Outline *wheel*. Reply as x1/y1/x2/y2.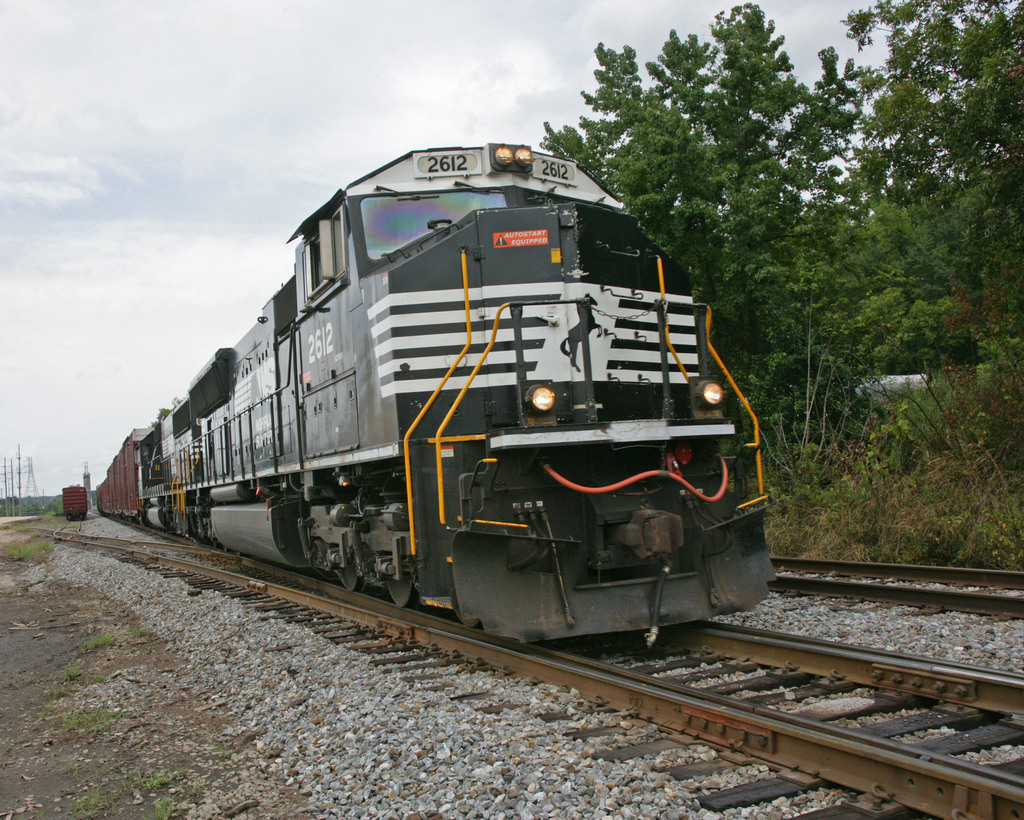
383/573/413/608.
